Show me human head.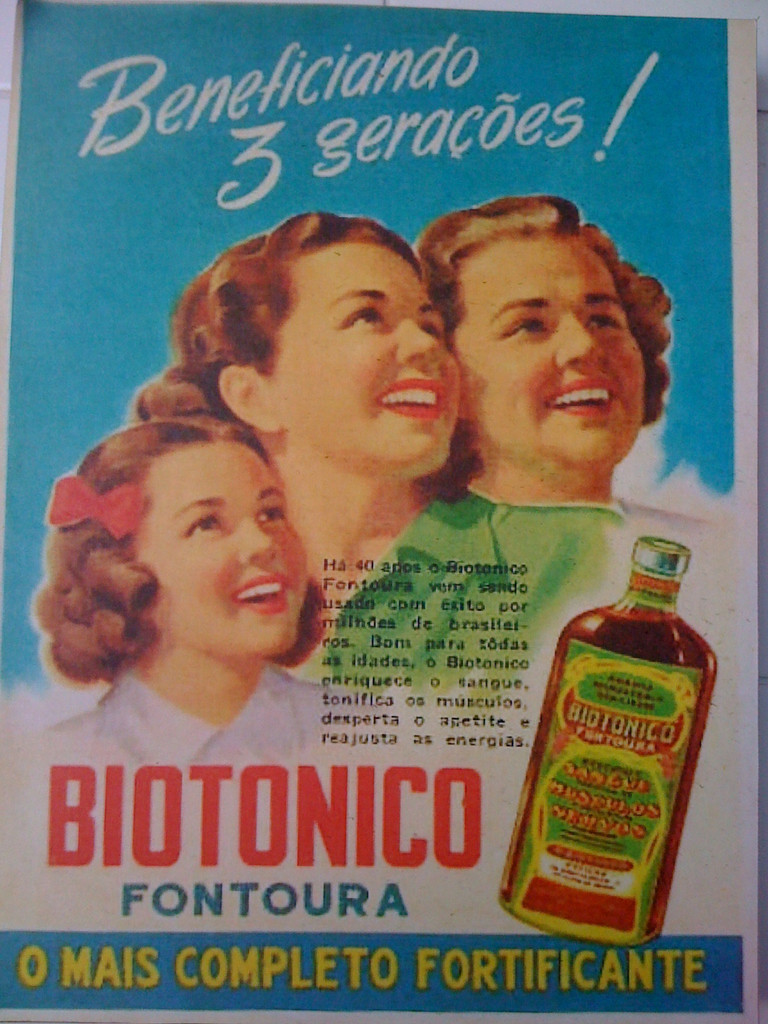
human head is here: detection(171, 205, 465, 481).
